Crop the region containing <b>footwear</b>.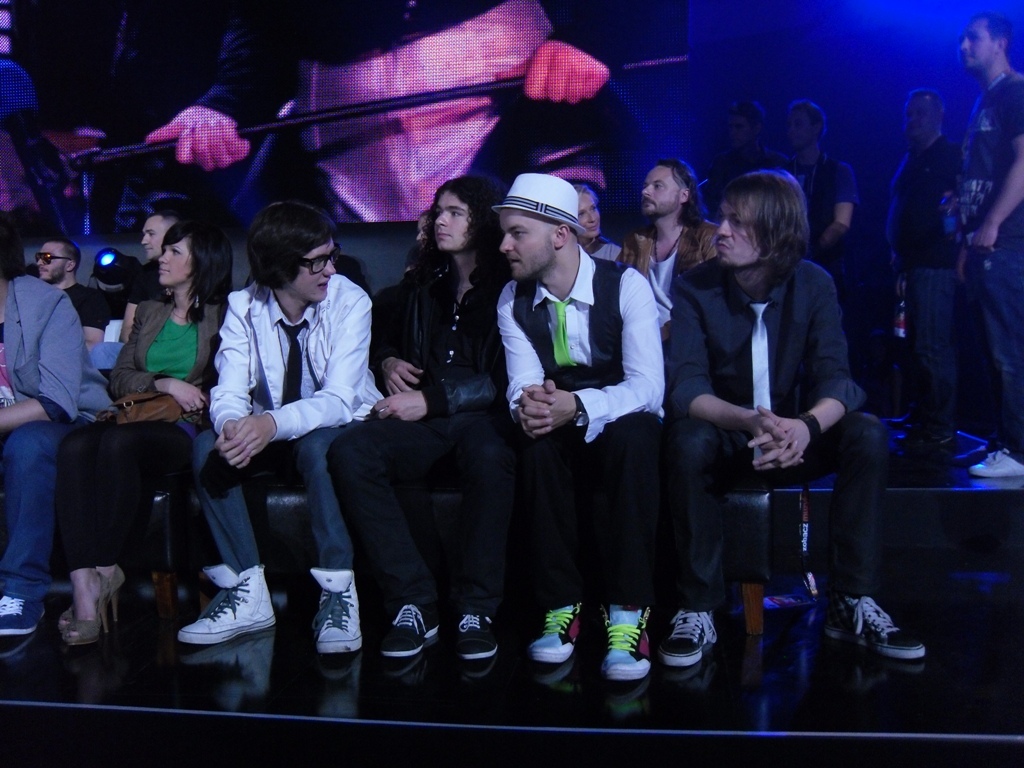
Crop region: 530:602:584:663.
